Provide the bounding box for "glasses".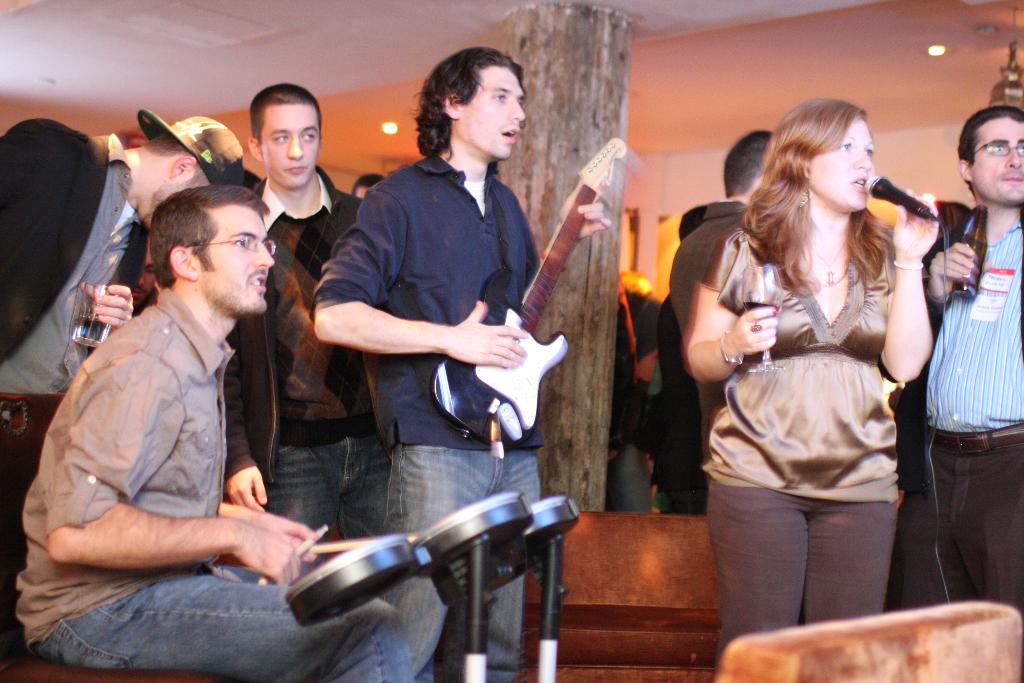
[left=970, top=138, right=1023, bottom=158].
